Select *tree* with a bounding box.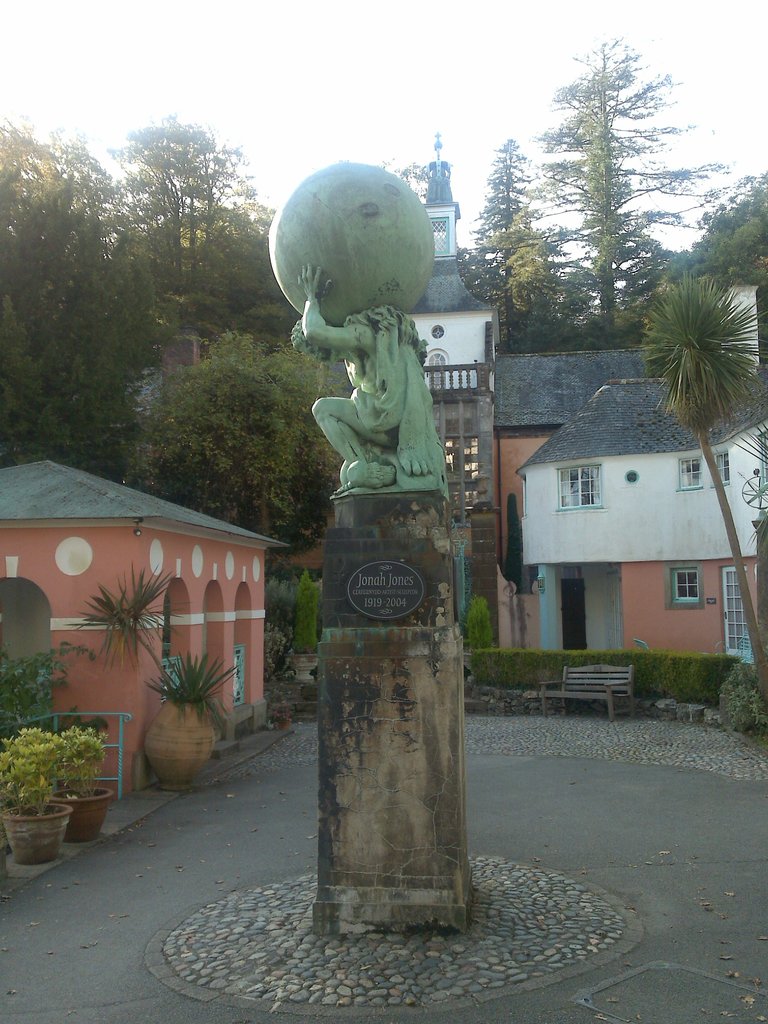
0 108 277 575.
